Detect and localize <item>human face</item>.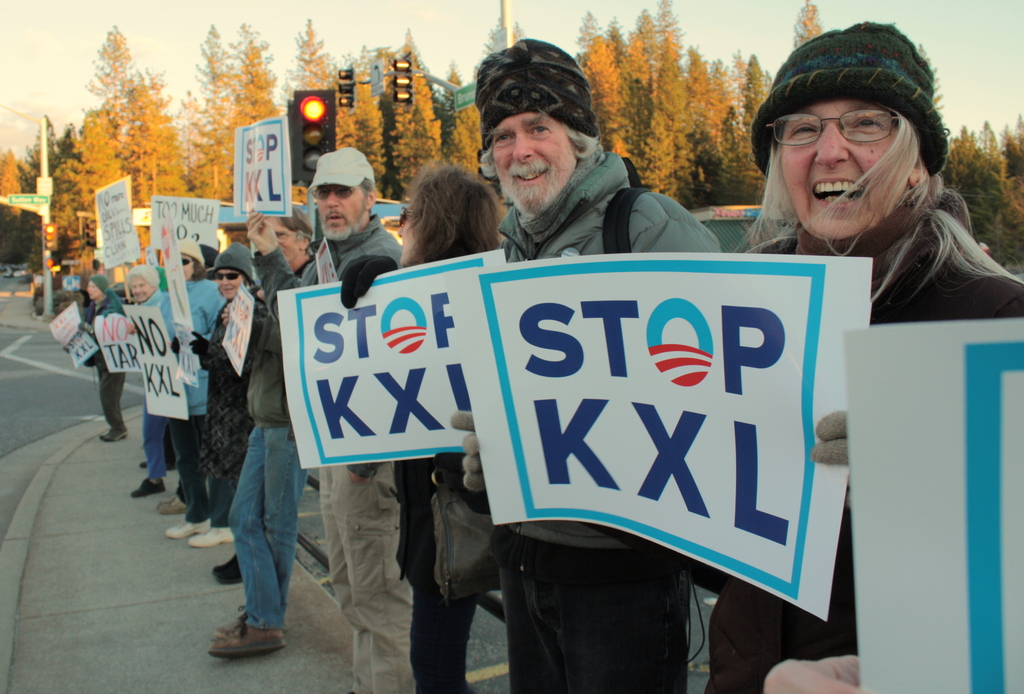
Localized at 276, 218, 299, 264.
